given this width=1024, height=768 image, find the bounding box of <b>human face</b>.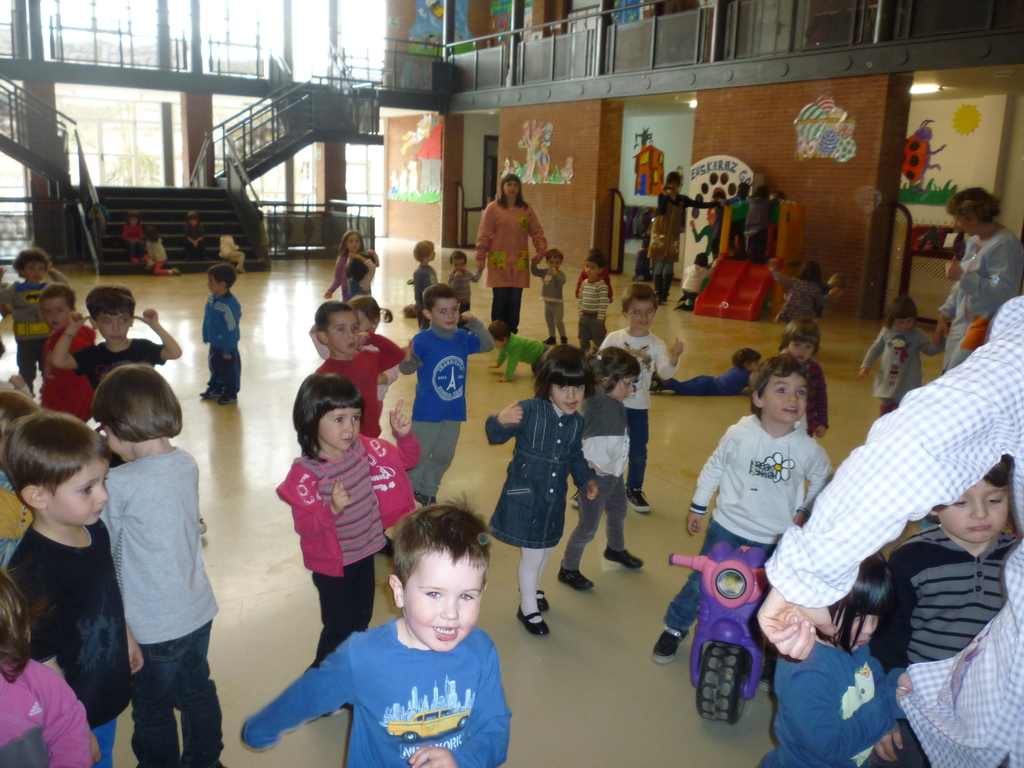
detection(42, 459, 110, 526).
